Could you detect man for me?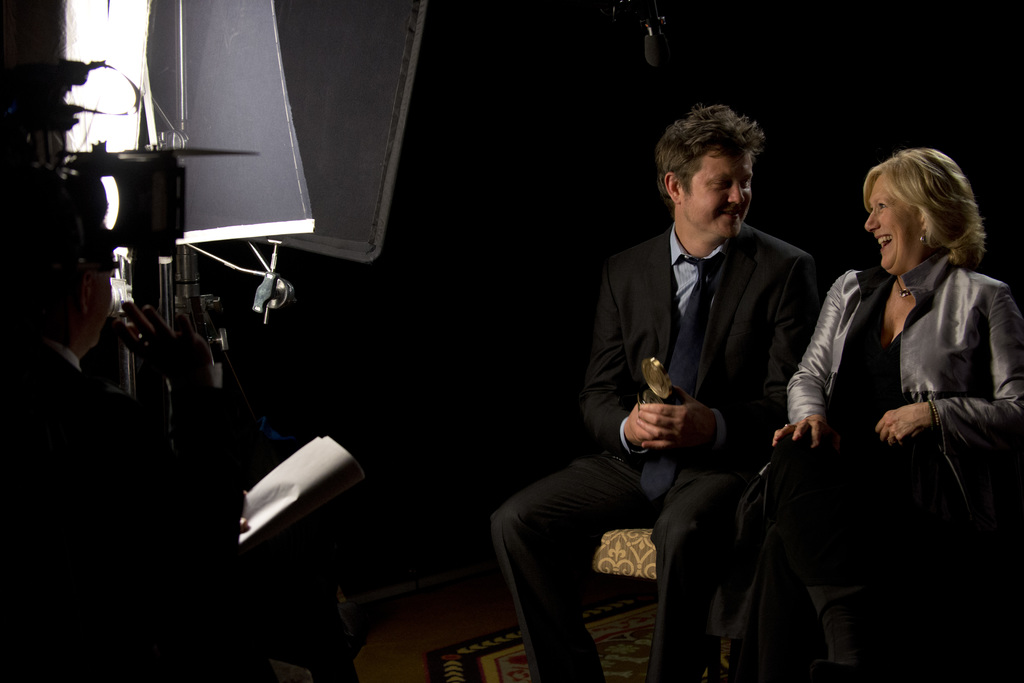
Detection result: select_region(0, 213, 246, 682).
